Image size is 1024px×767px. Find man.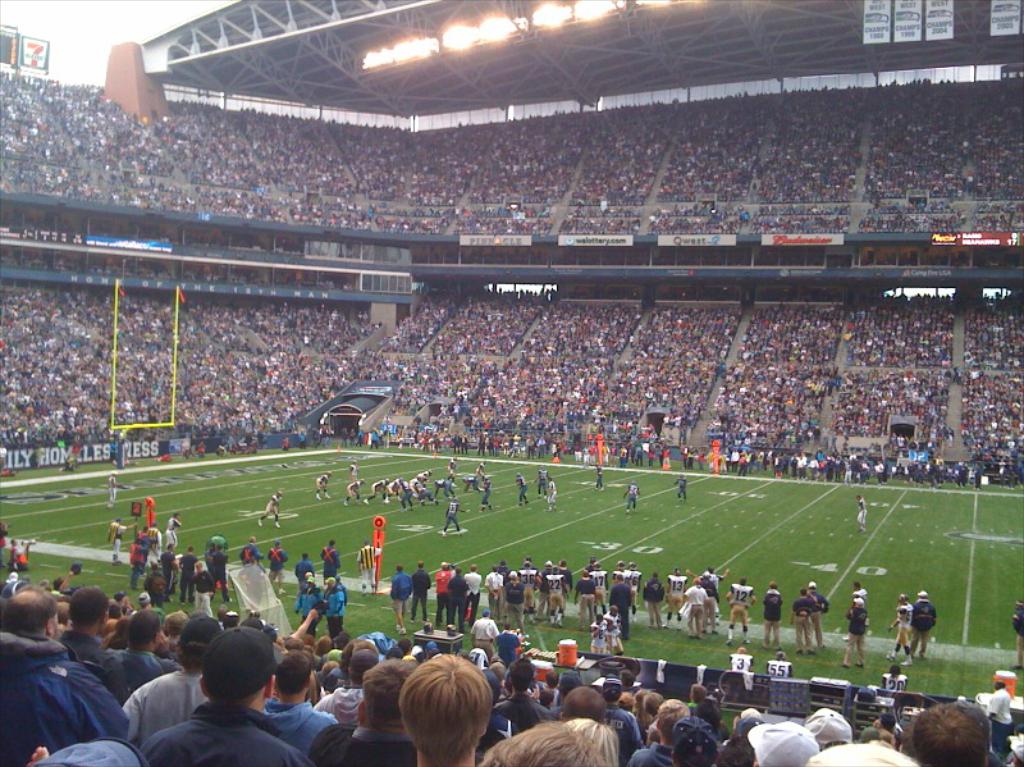
{"left": 314, "top": 471, "right": 330, "bottom": 502}.
